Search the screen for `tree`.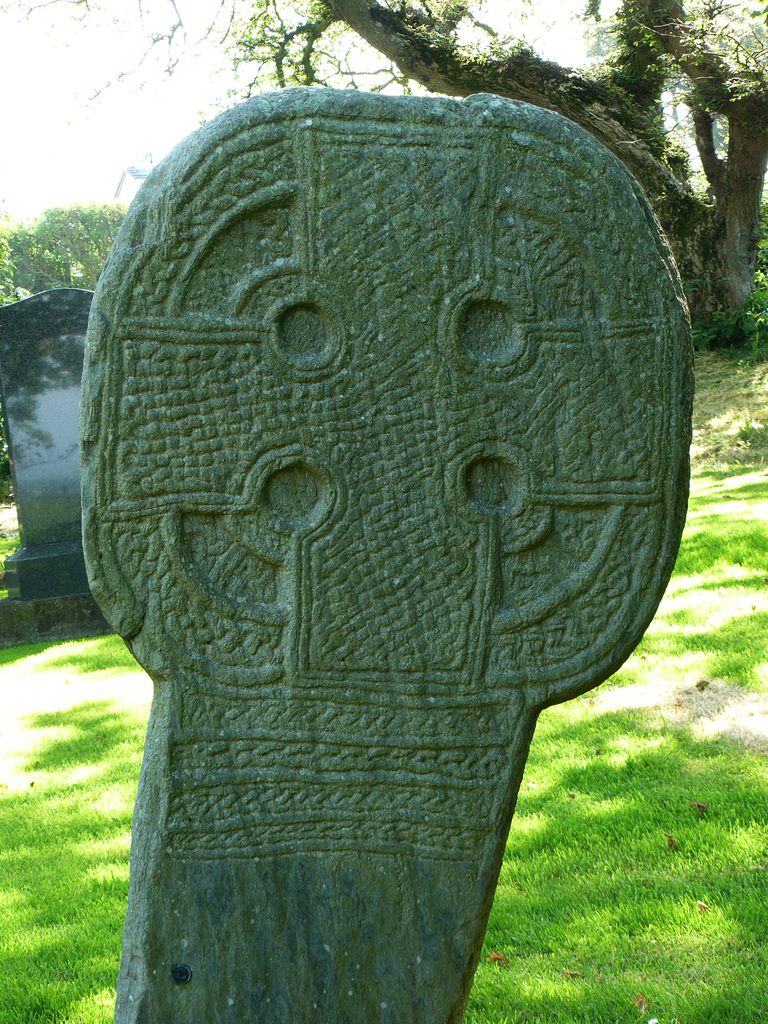
Found at left=0, top=0, right=767, bottom=351.
